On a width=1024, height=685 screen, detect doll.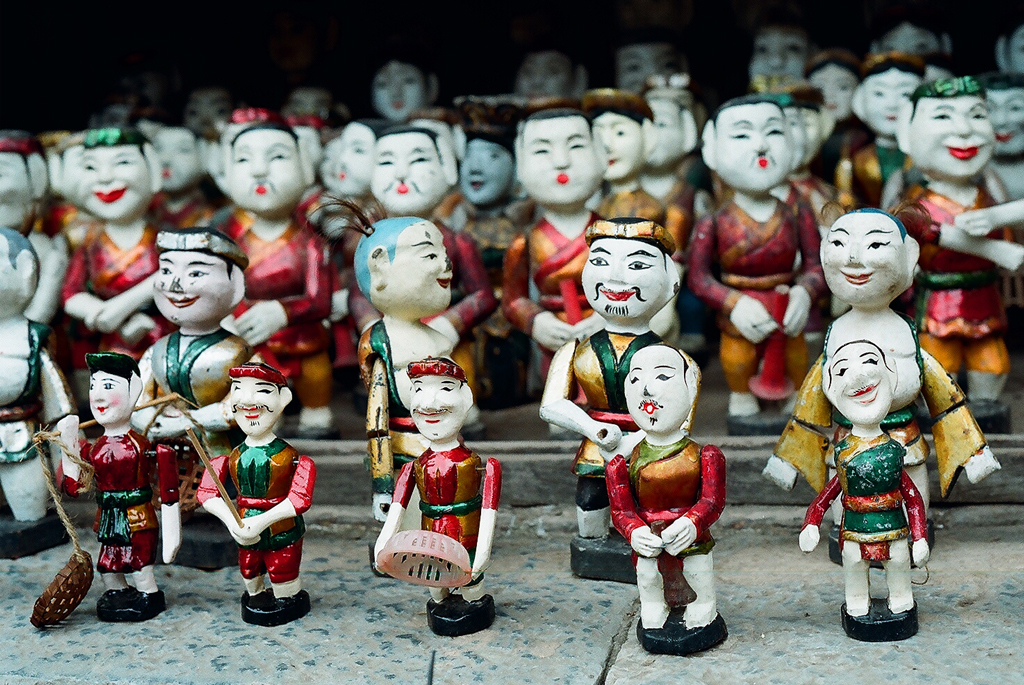
150,119,216,243.
